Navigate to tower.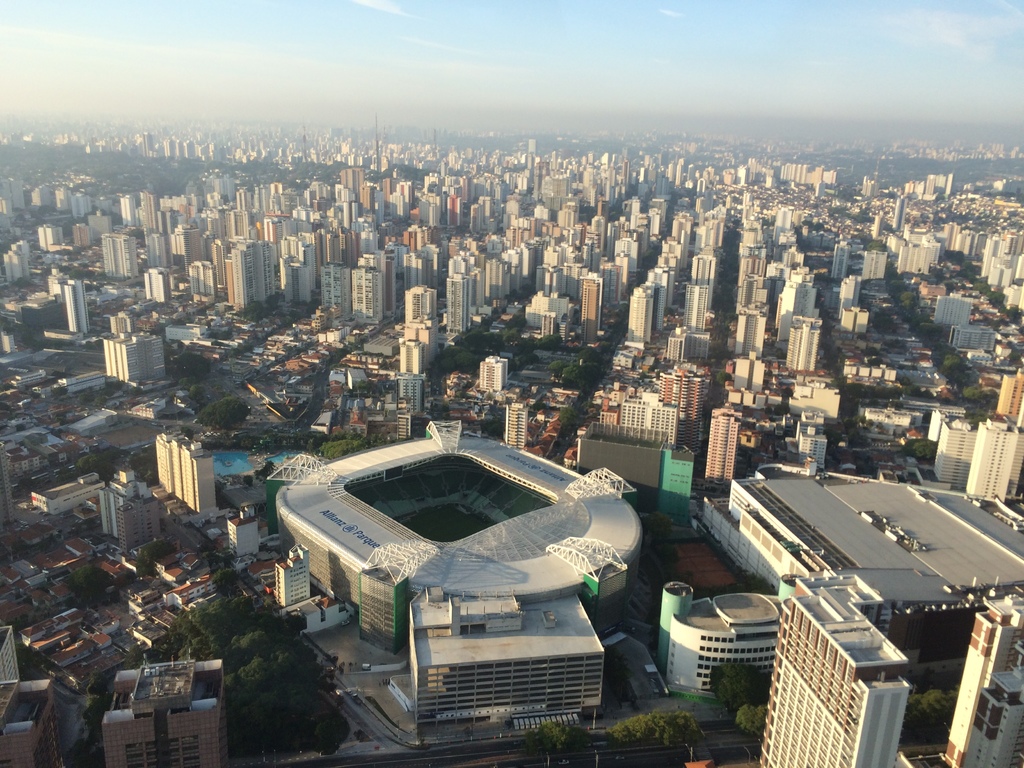
Navigation target: [633, 211, 692, 338].
